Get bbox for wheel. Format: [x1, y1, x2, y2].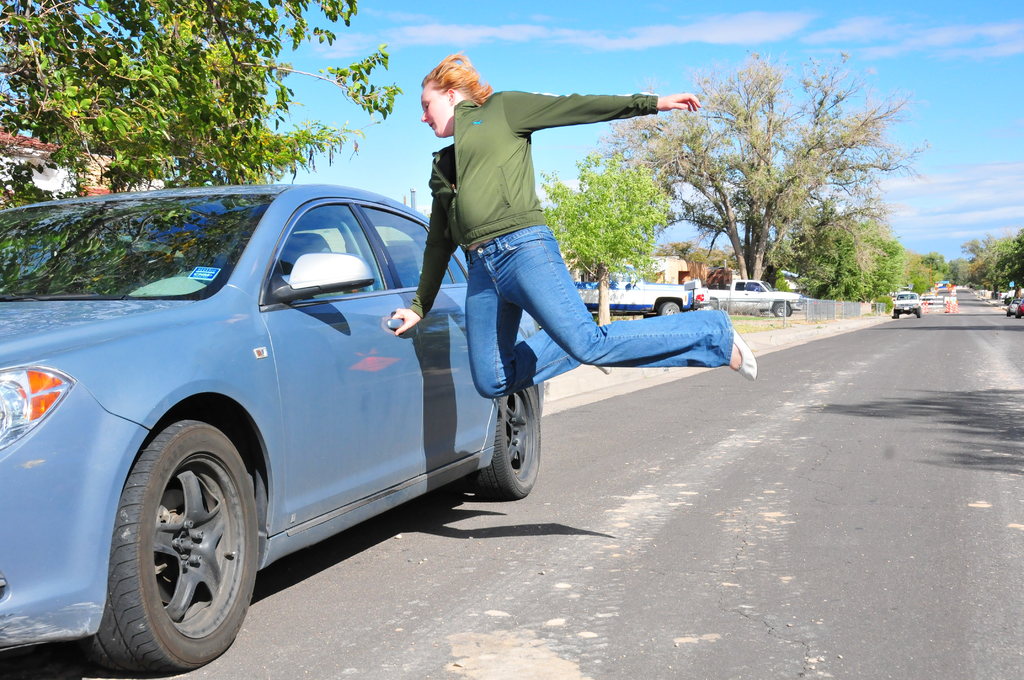
[473, 384, 542, 501].
